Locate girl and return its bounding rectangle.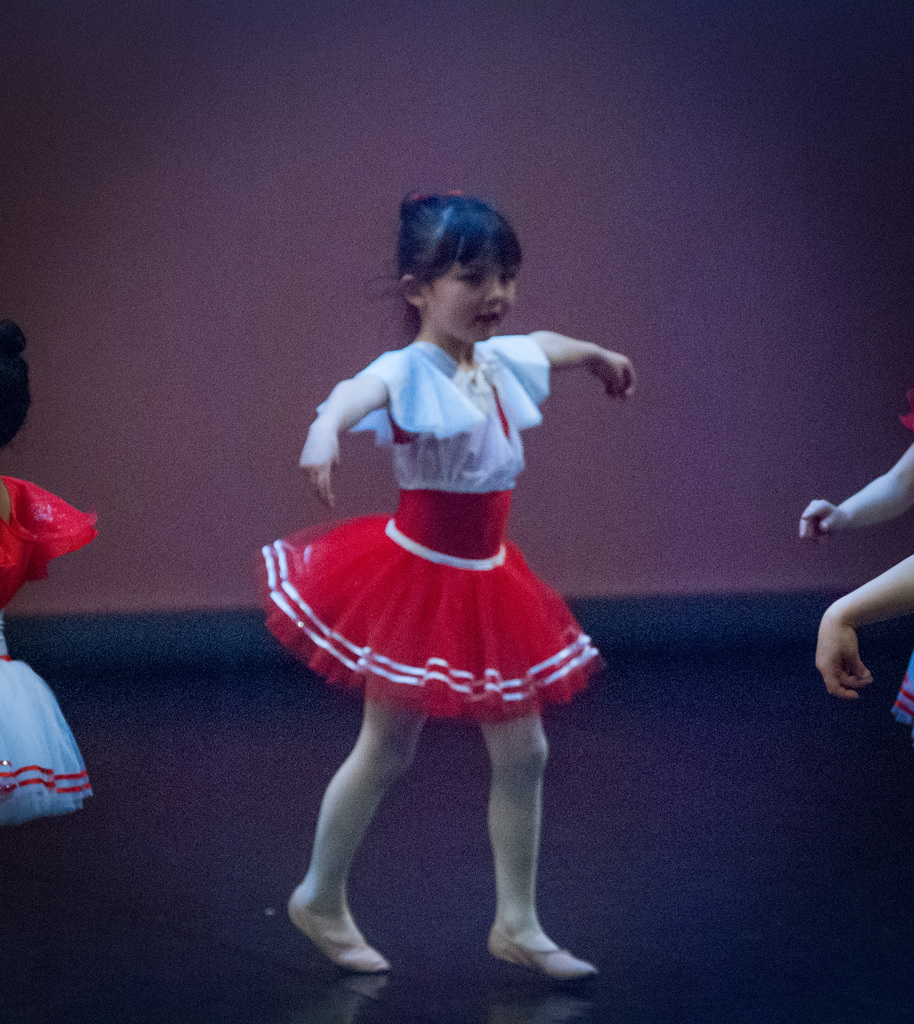
<bbox>814, 550, 913, 730</bbox>.
